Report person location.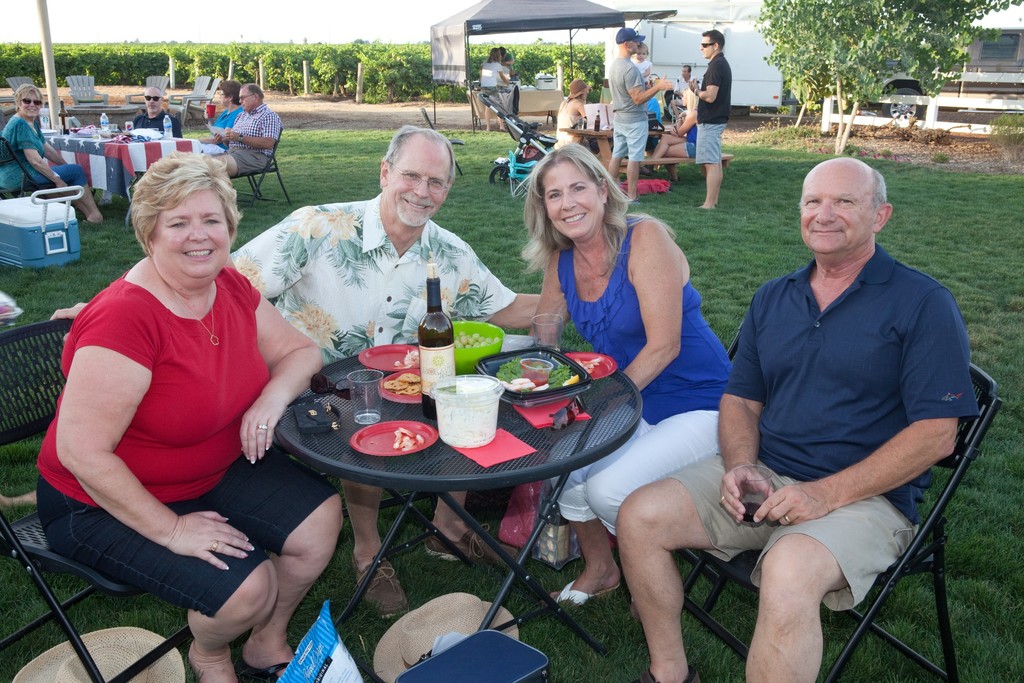
Report: pyautogui.locateOnScreen(529, 139, 733, 609).
